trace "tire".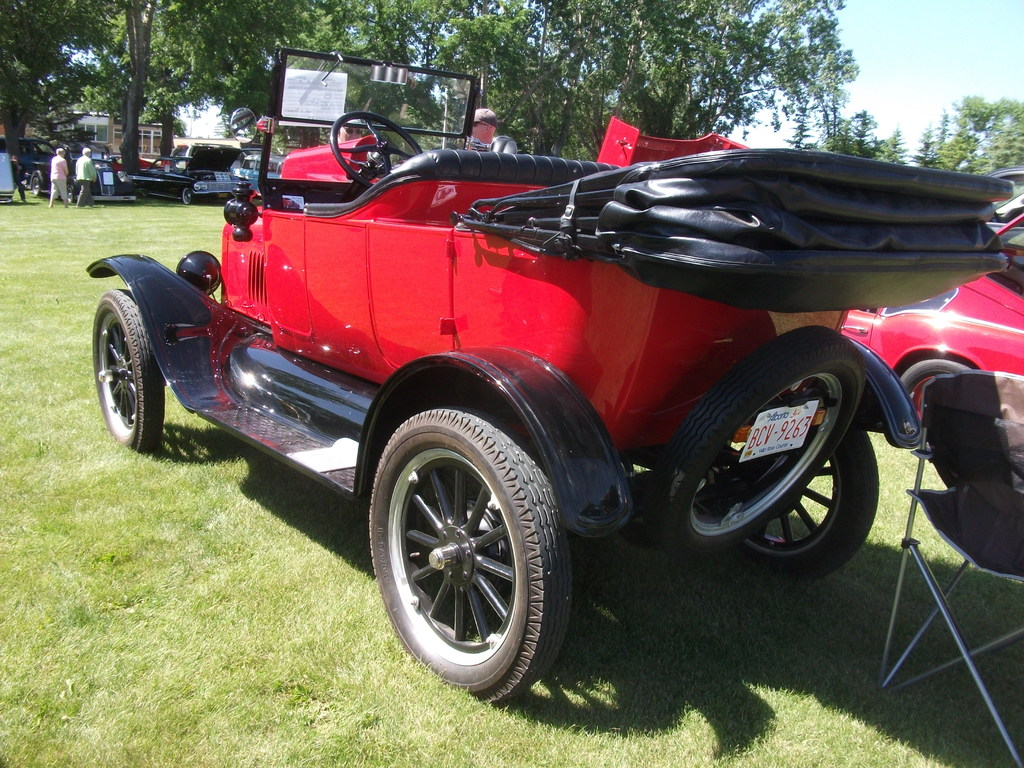
Traced to Rect(369, 403, 569, 707).
